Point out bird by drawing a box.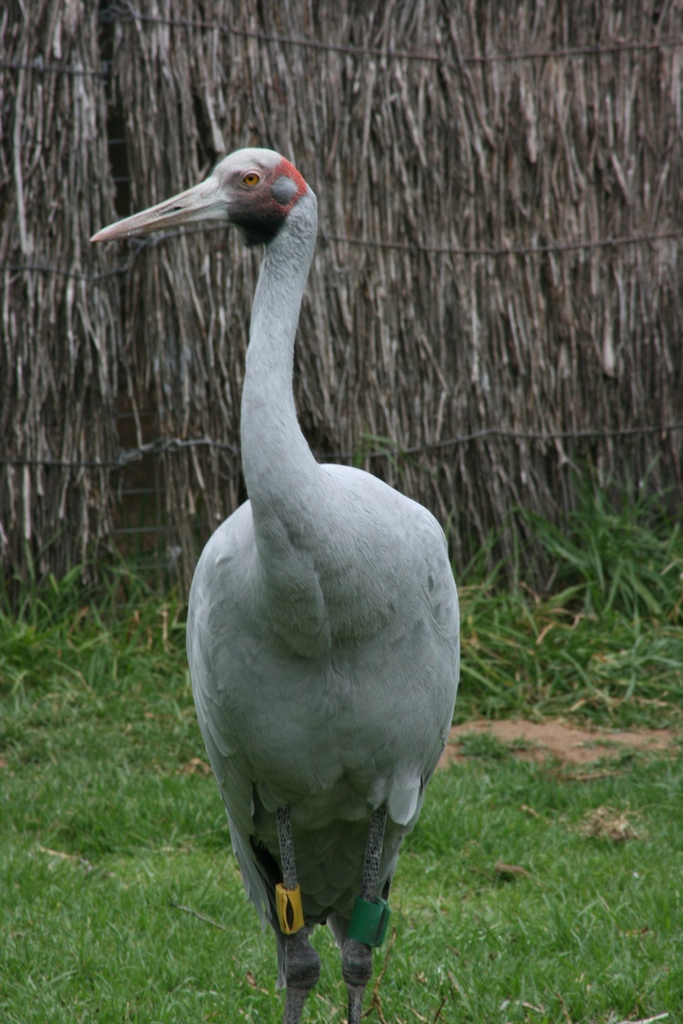
rect(123, 136, 481, 1015).
